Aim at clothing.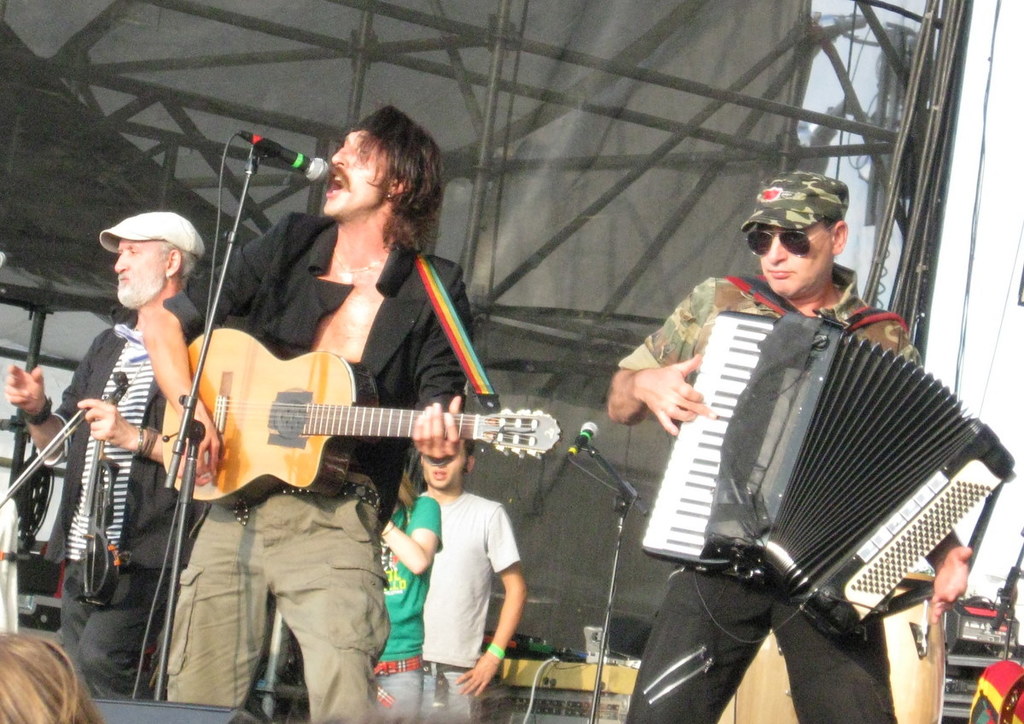
Aimed at locate(41, 319, 196, 691).
